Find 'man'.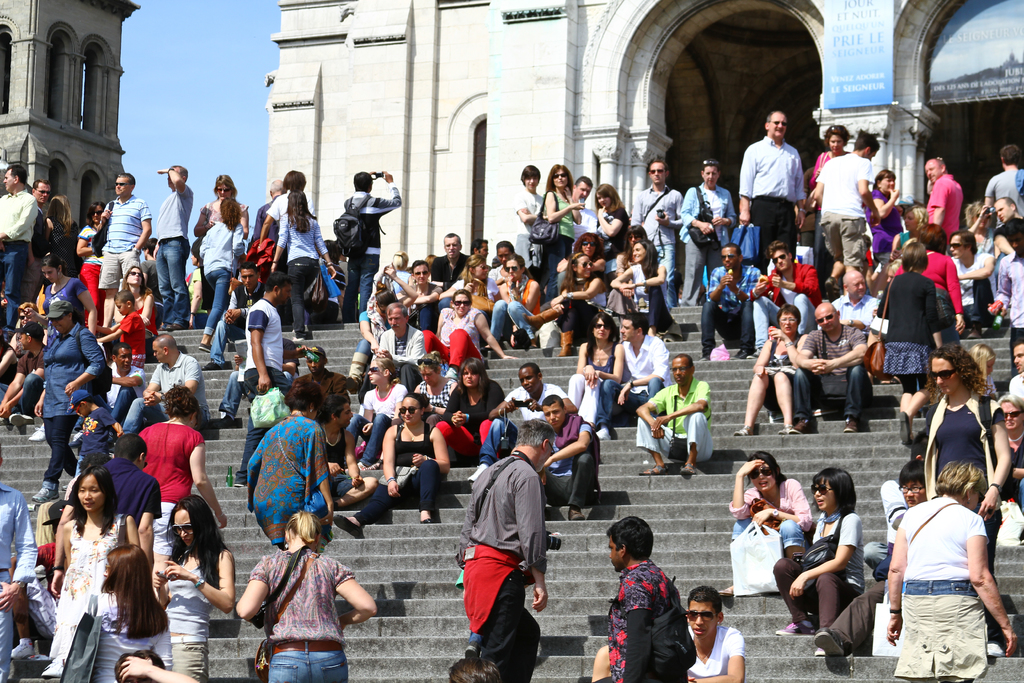
Rect(0, 446, 38, 682).
